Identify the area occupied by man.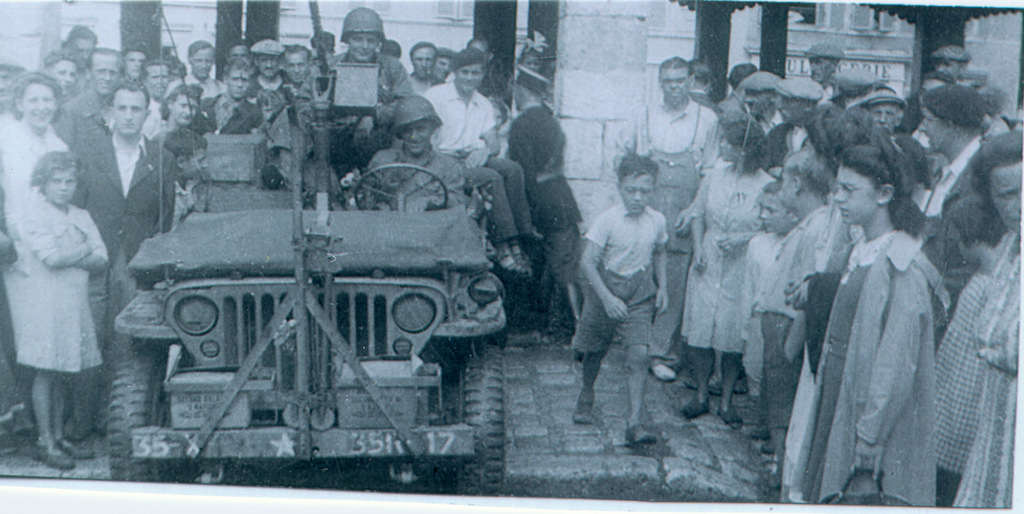
Area: [left=857, top=86, right=906, bottom=136].
